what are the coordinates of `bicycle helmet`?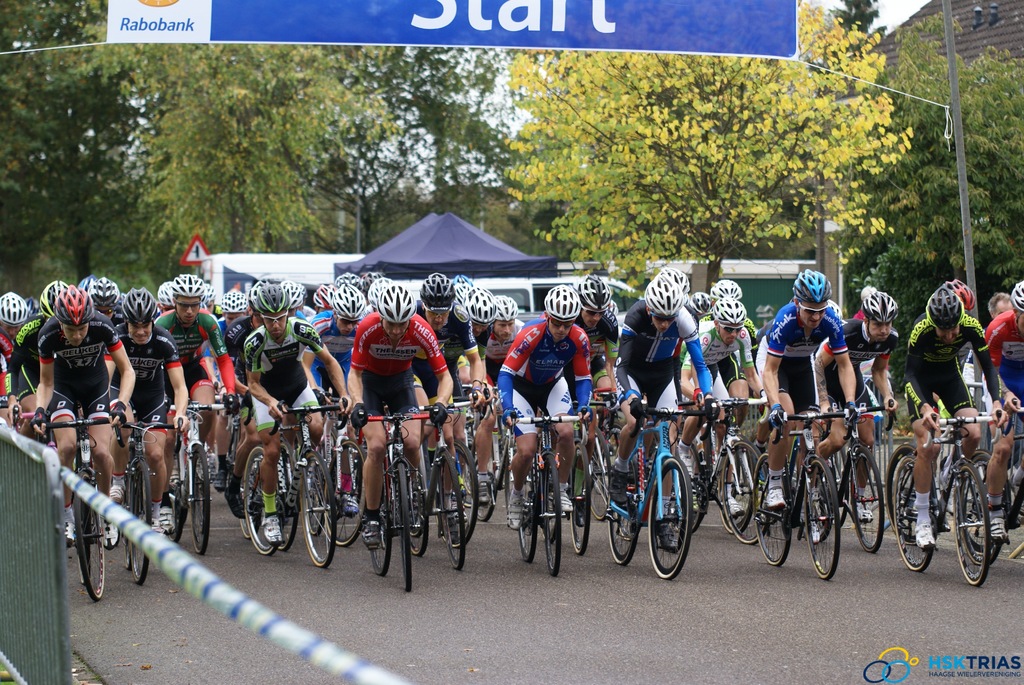
920/286/963/322.
